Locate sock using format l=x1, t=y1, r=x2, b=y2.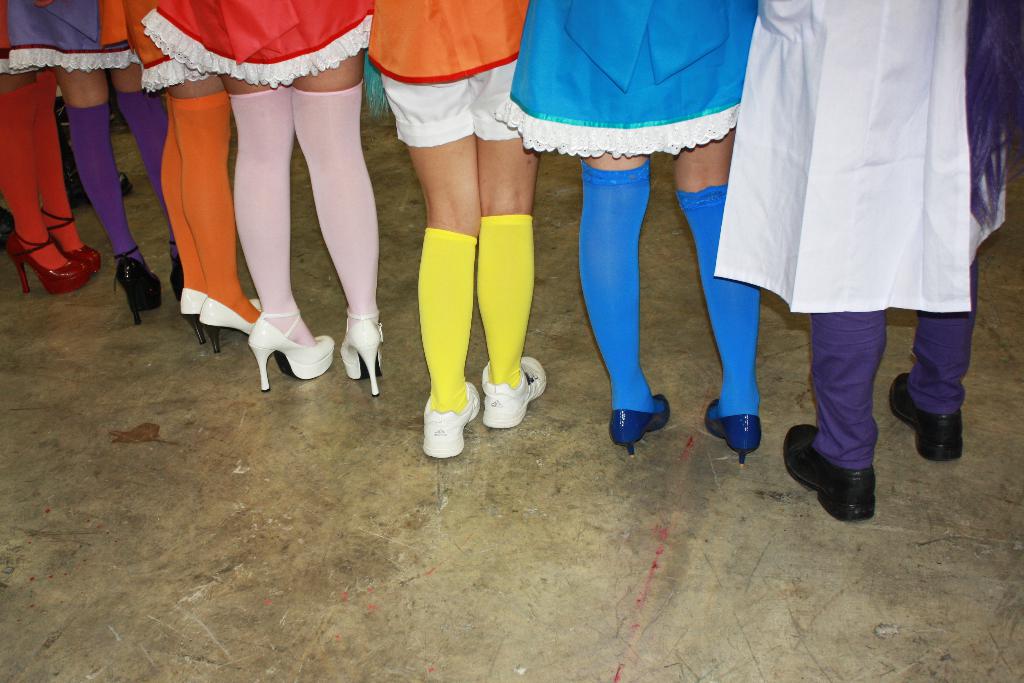
l=228, t=83, r=317, b=346.
